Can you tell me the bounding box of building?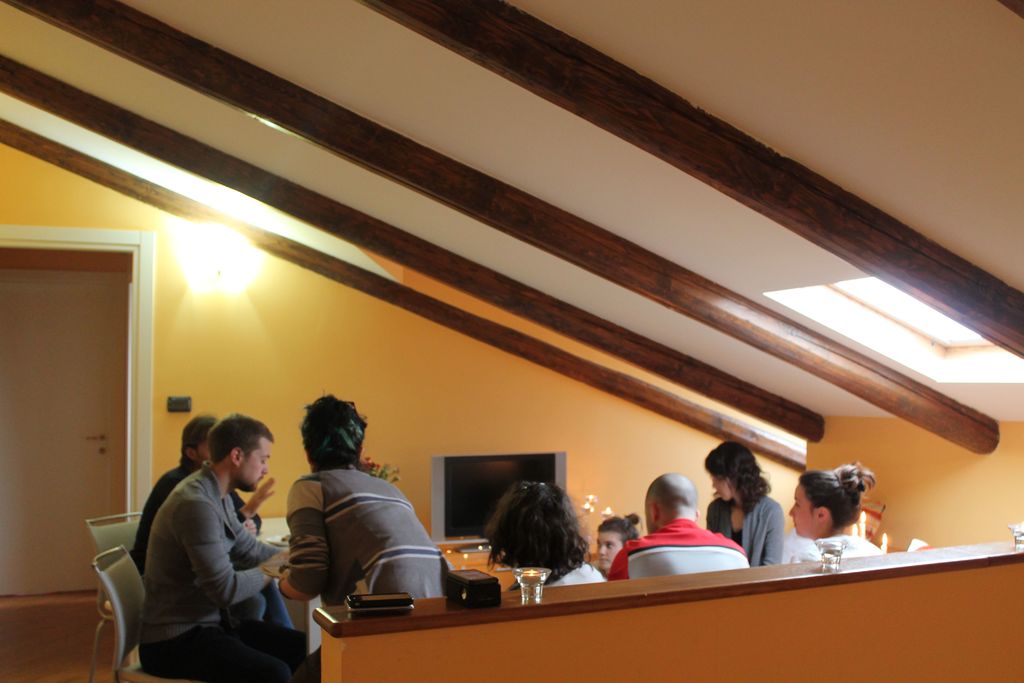
<box>0,0,1023,682</box>.
